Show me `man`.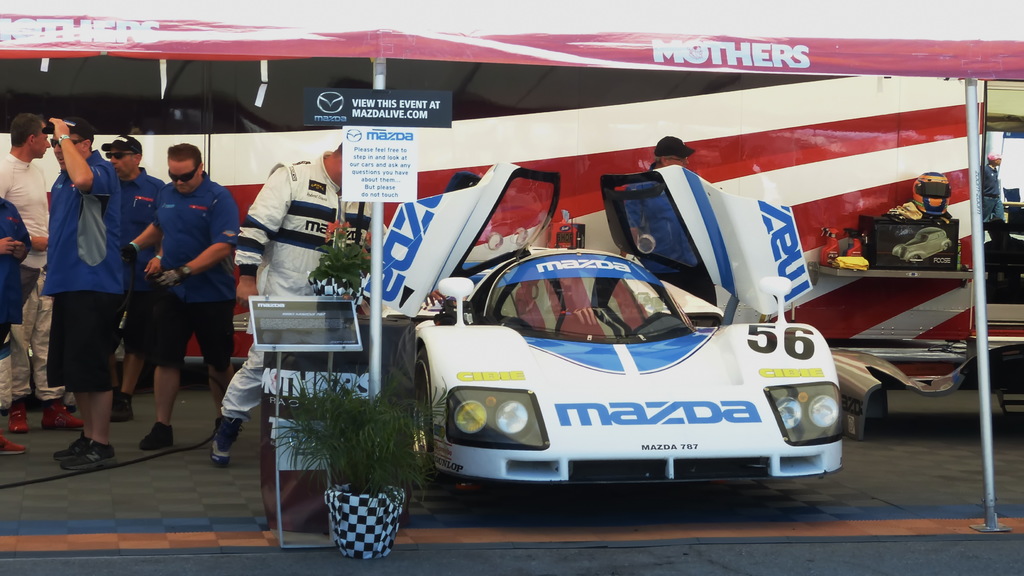
`man` is here: (left=107, top=136, right=171, bottom=425).
